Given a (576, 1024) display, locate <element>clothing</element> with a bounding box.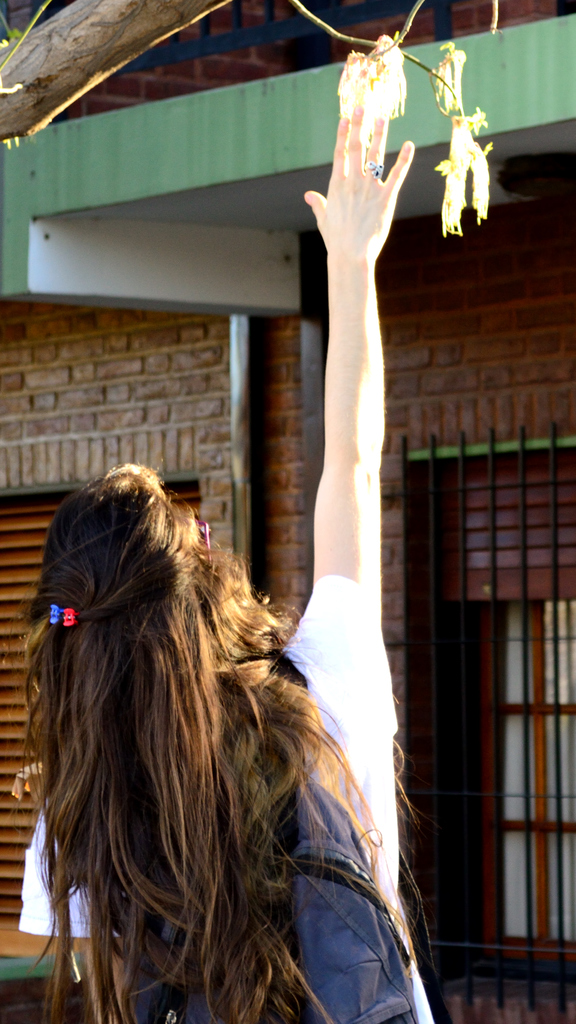
Located: select_region(12, 570, 442, 1023).
